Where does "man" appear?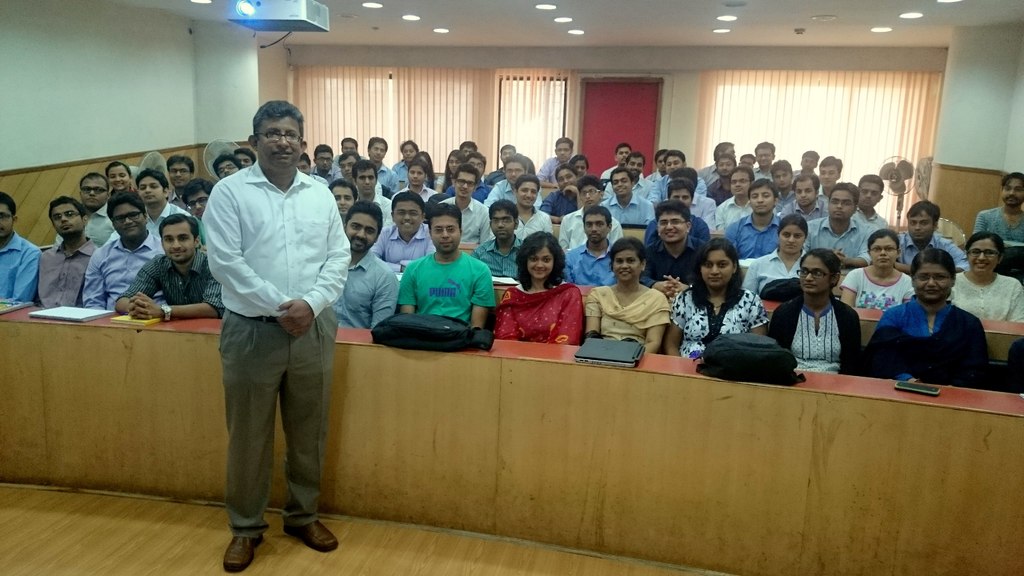
Appears at bbox=[58, 175, 112, 244].
